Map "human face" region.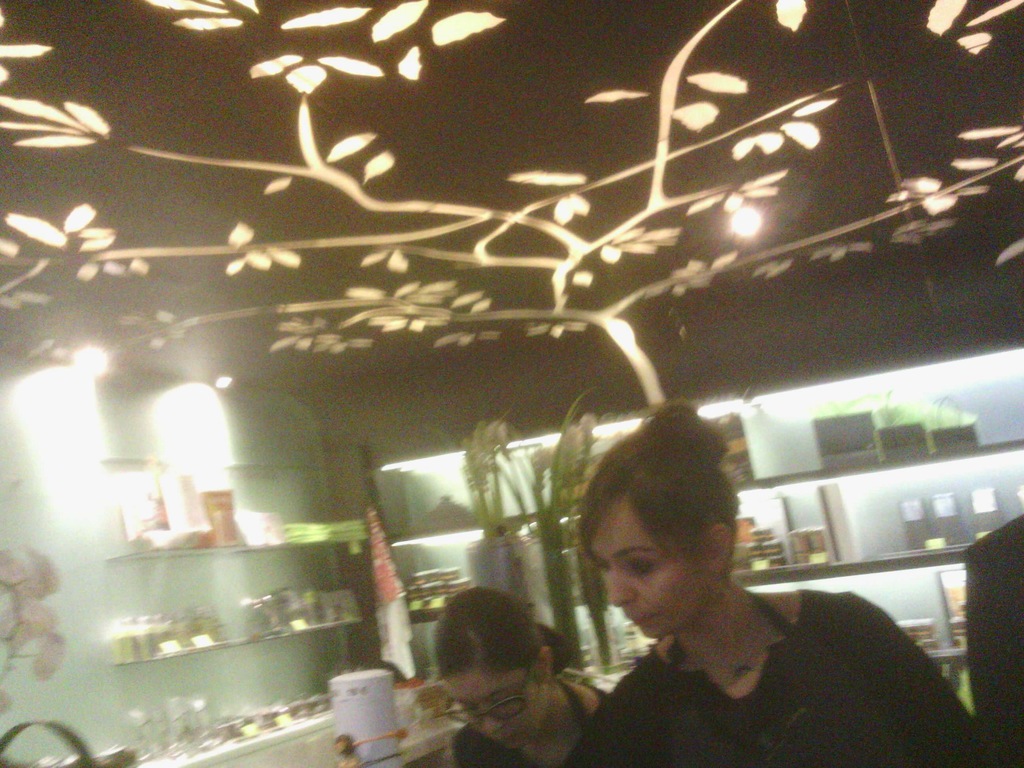
Mapped to (447, 665, 550, 749).
